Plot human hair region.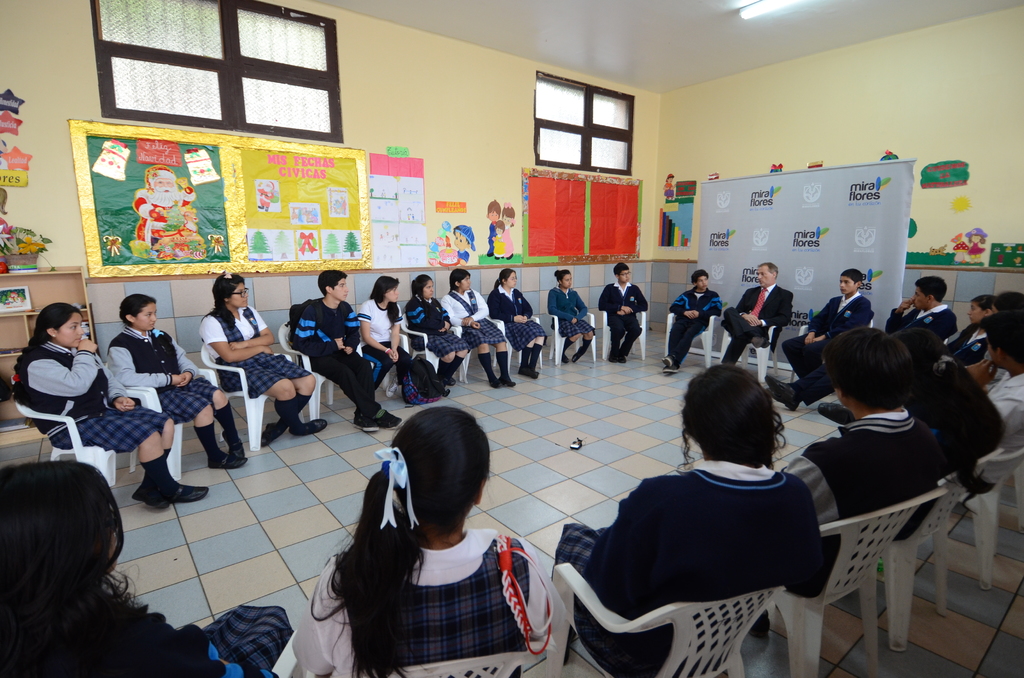
Plotted at <box>840,268,862,289</box>.
